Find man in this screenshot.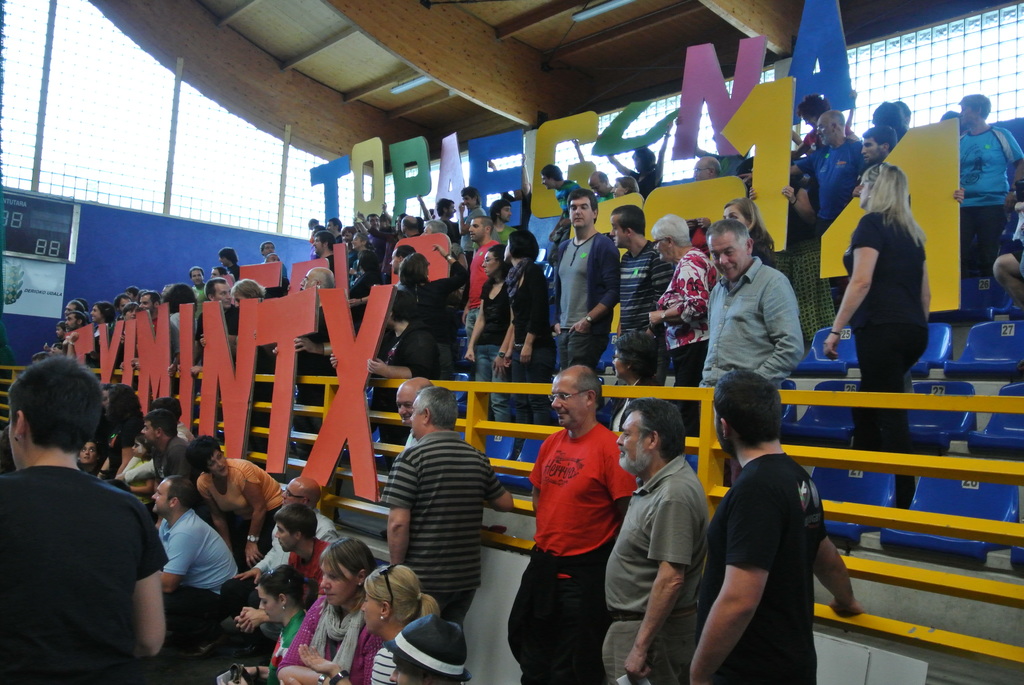
The bounding box for man is <bbox>610, 388, 715, 682</bbox>.
